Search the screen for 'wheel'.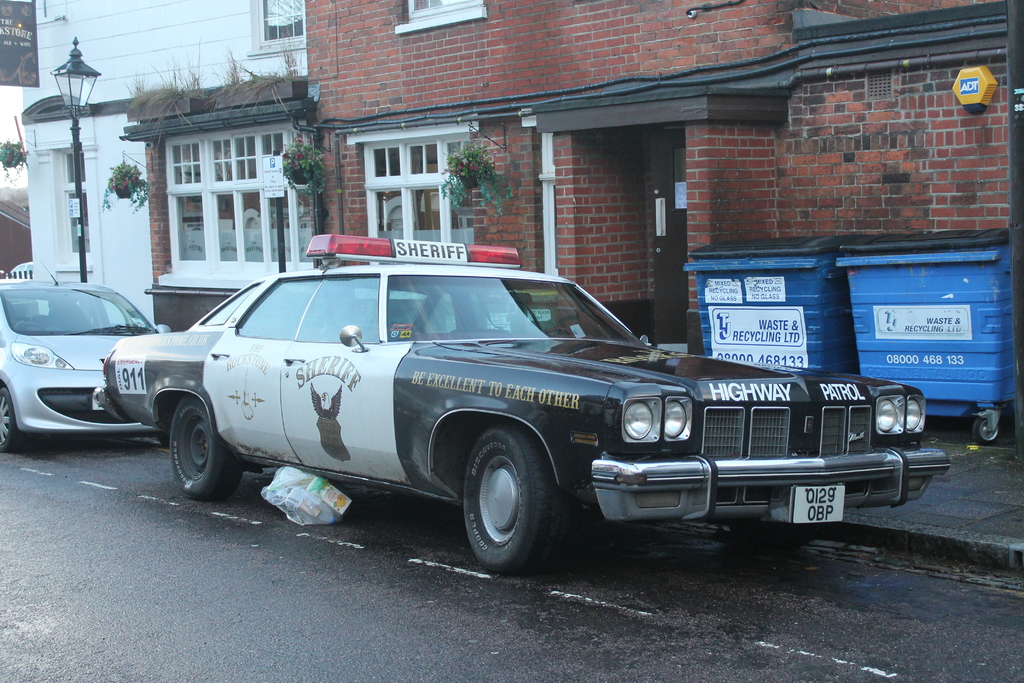
Found at region(164, 404, 246, 493).
